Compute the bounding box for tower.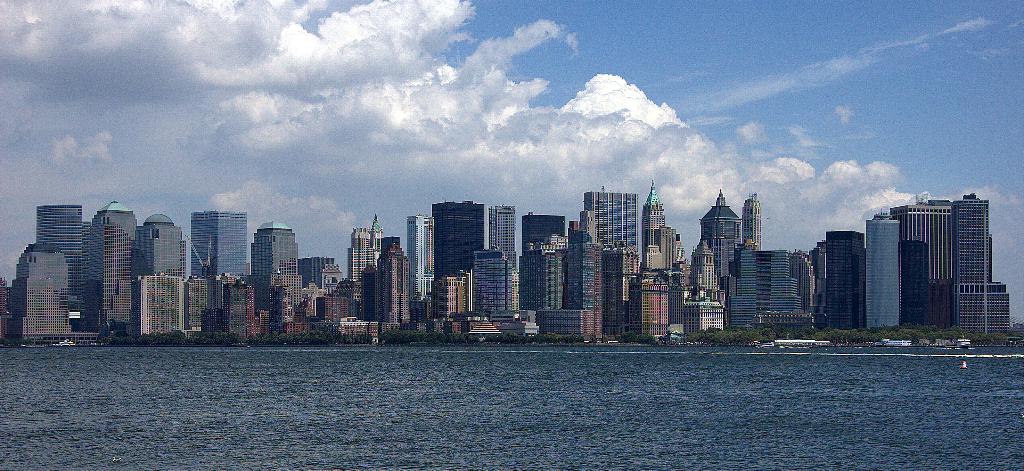
locate(9, 236, 69, 335).
